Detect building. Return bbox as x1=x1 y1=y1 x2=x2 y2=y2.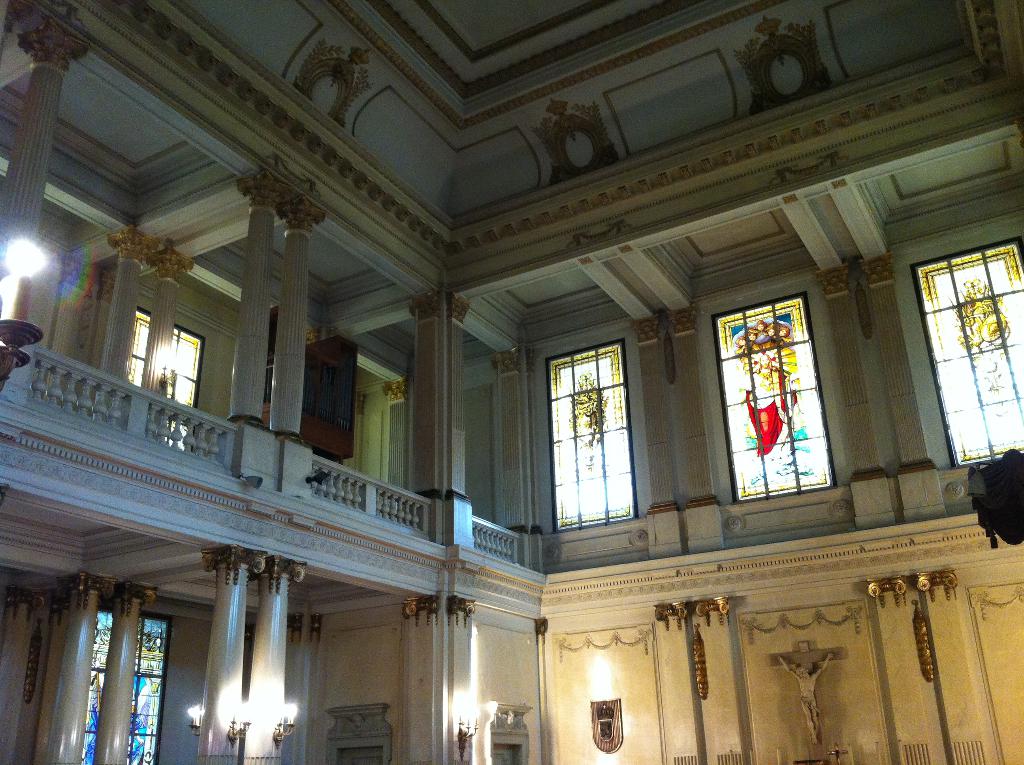
x1=0 y1=0 x2=1023 y2=764.
